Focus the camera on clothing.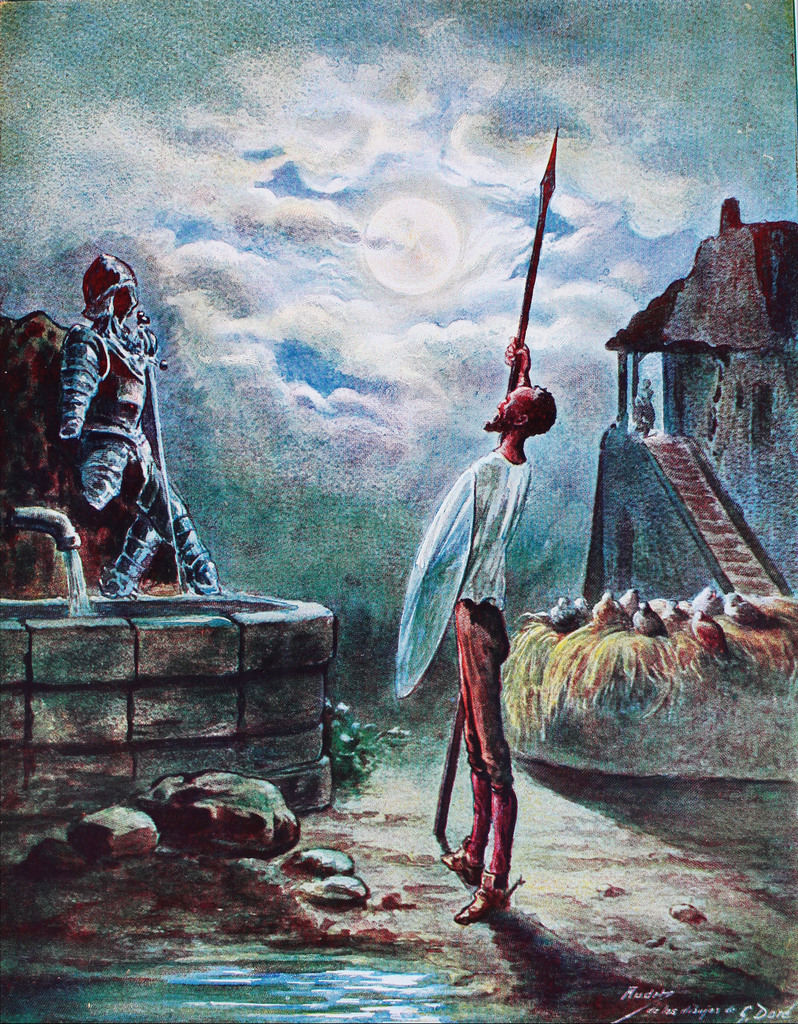
Focus region: <bbox>629, 395, 657, 429</bbox>.
